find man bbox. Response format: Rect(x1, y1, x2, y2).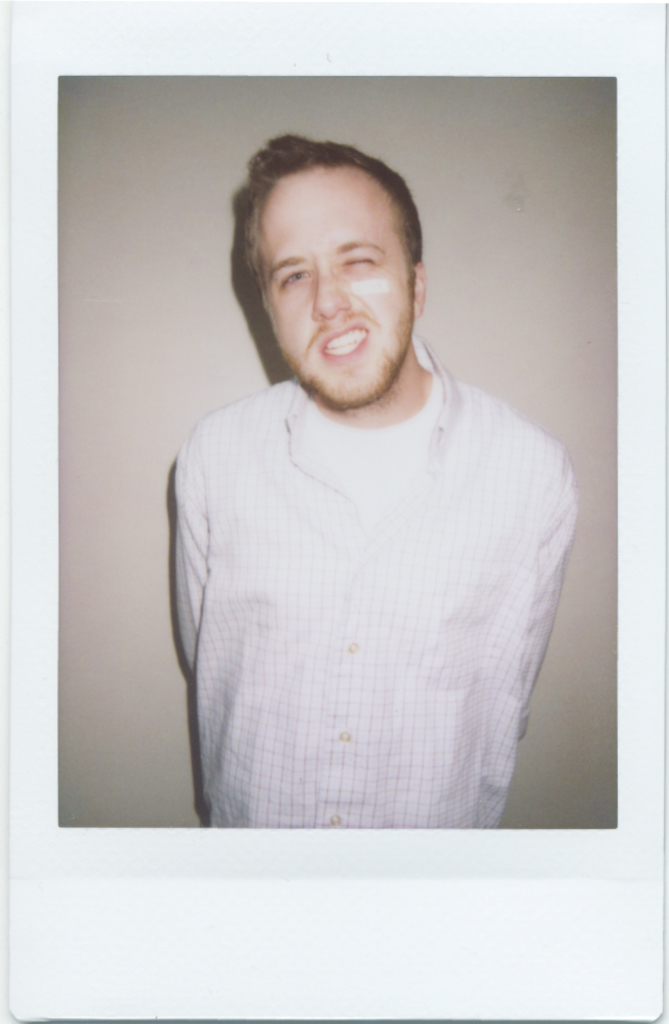
Rect(161, 130, 552, 837).
